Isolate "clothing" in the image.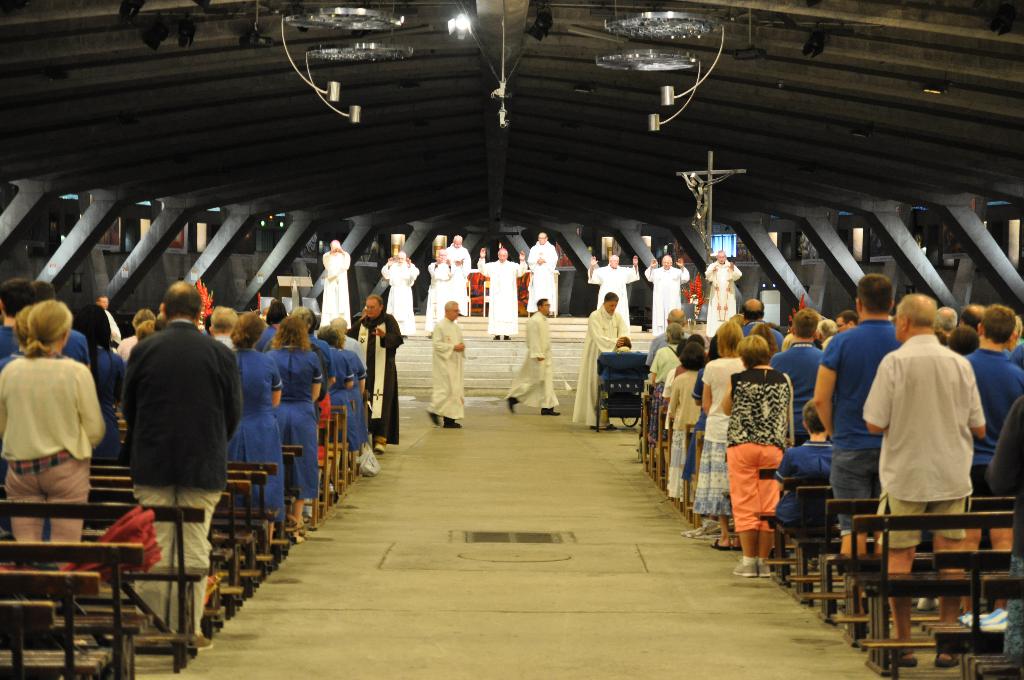
Isolated region: bbox=(342, 336, 366, 369).
